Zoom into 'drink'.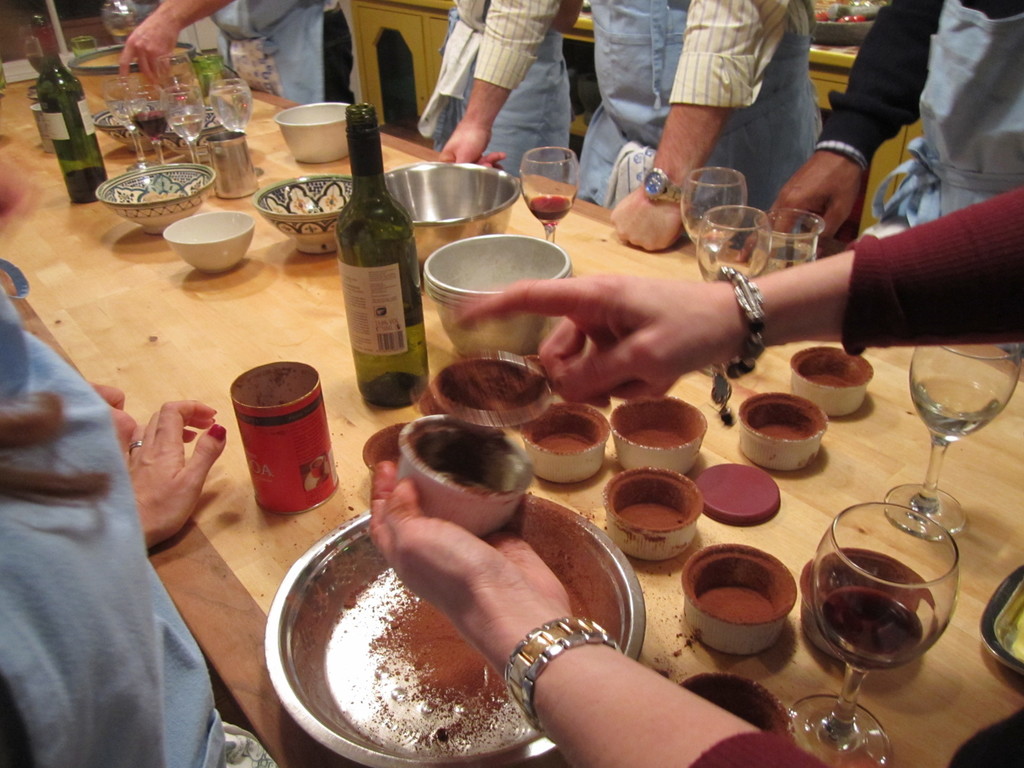
Zoom target: bbox=[33, 15, 109, 200].
